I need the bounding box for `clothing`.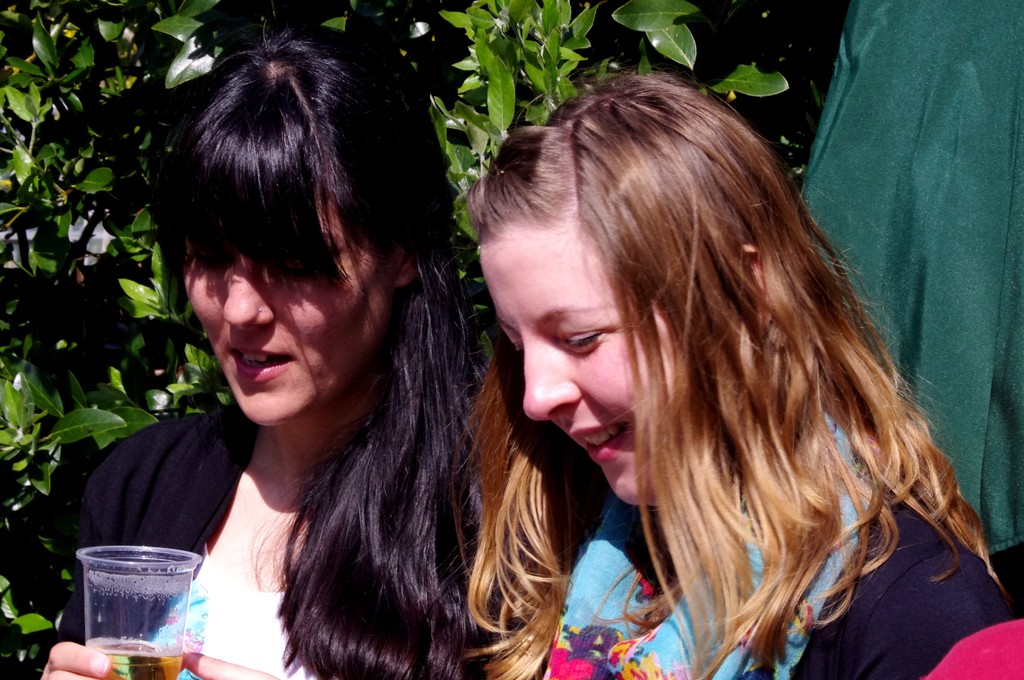
Here it is: Rect(538, 385, 1023, 679).
